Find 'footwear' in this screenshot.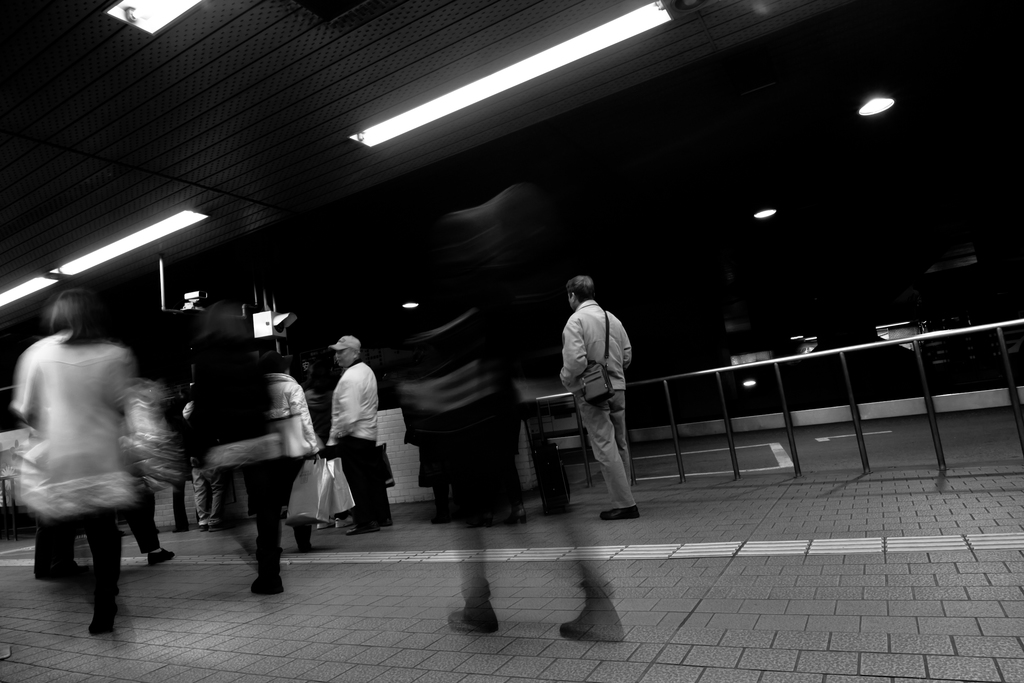
The bounding box for 'footwear' is select_region(148, 542, 175, 567).
